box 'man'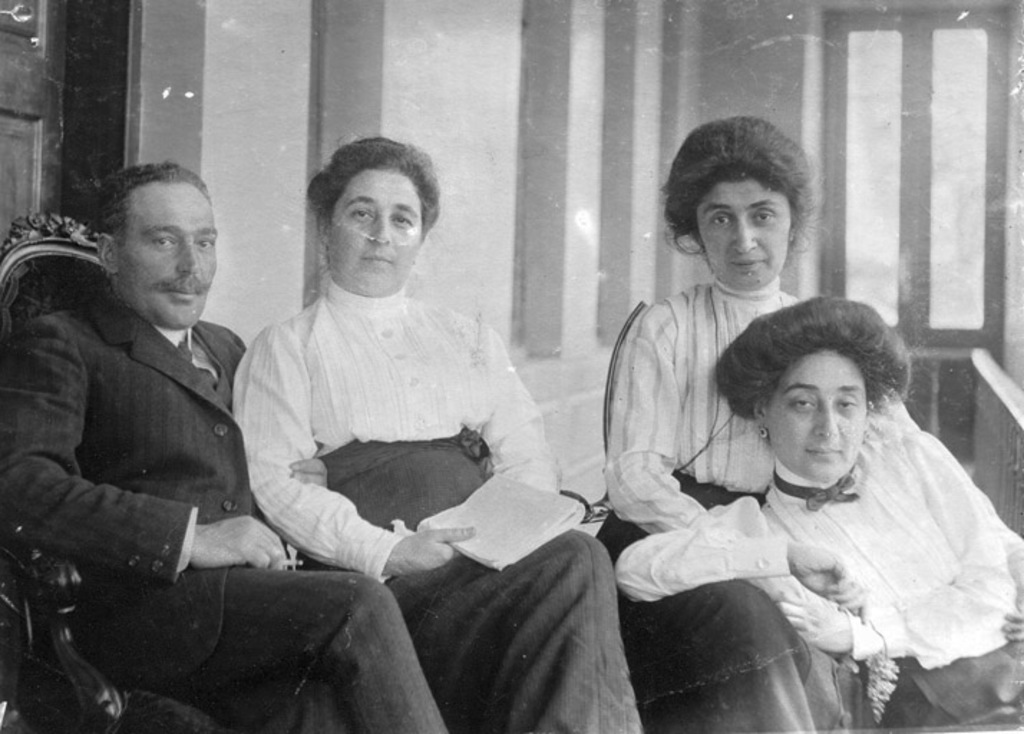
select_region(0, 153, 458, 733)
